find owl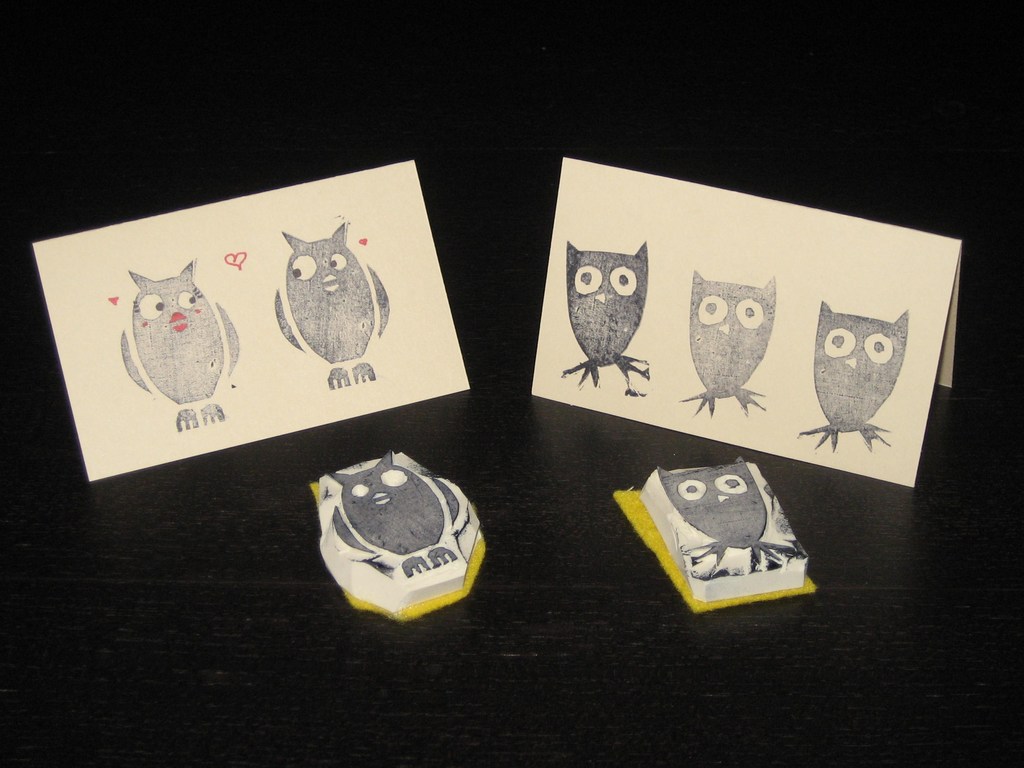
{"x1": 559, "y1": 245, "x2": 652, "y2": 400}
